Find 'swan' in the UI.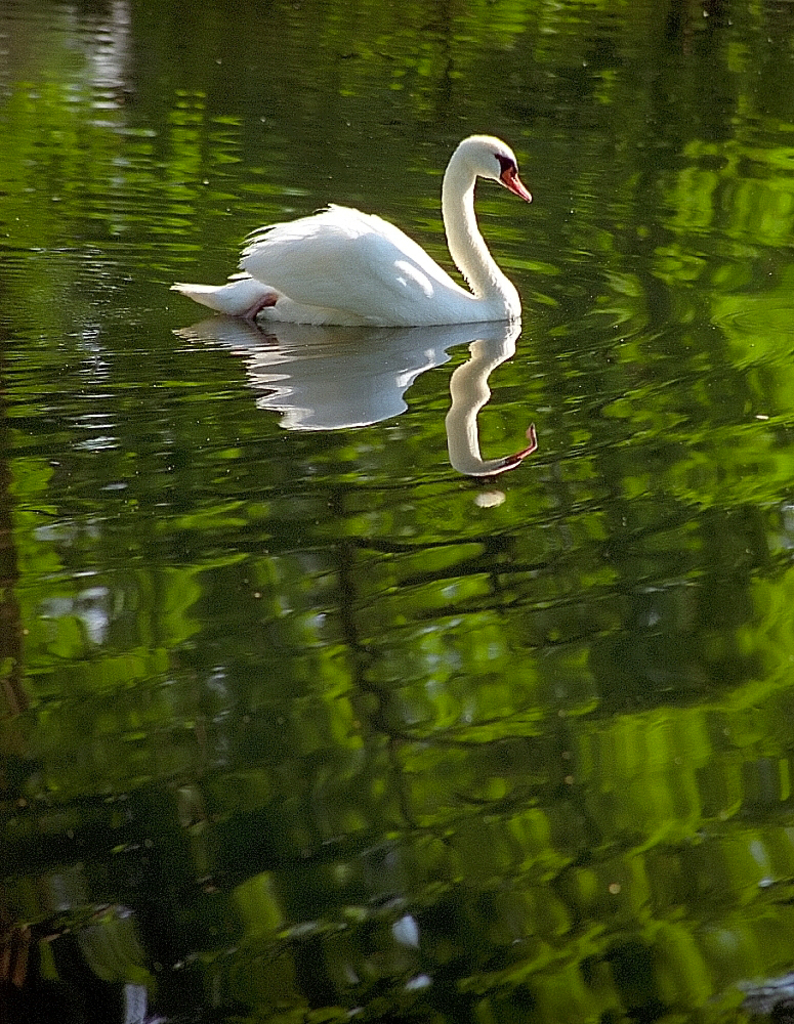
UI element at 178, 131, 530, 322.
